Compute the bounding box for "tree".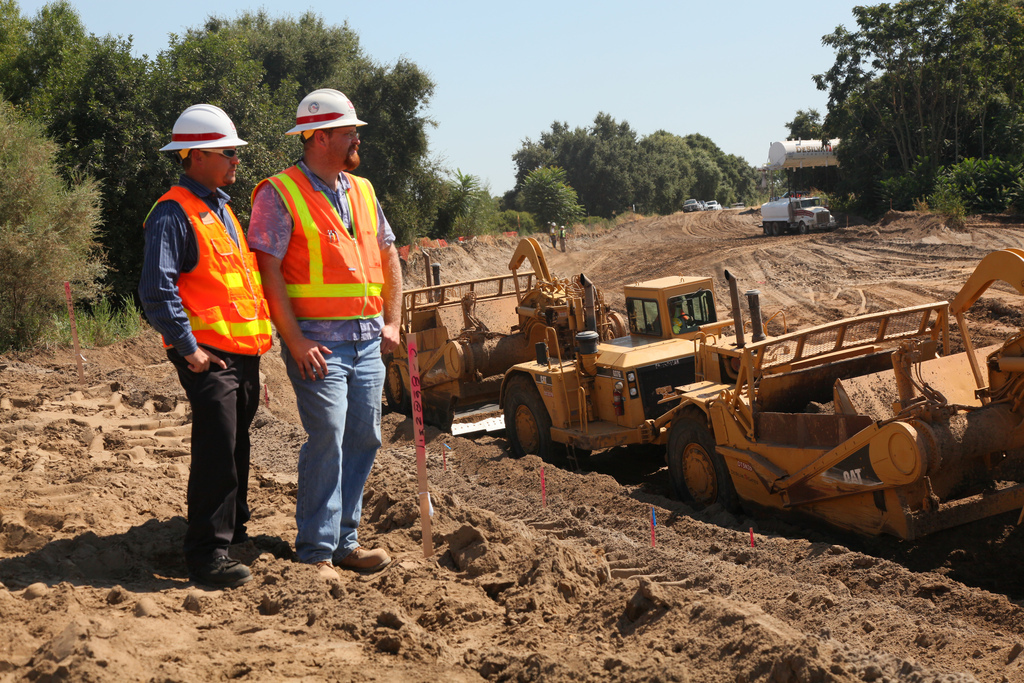
<box>0,87,115,362</box>.
